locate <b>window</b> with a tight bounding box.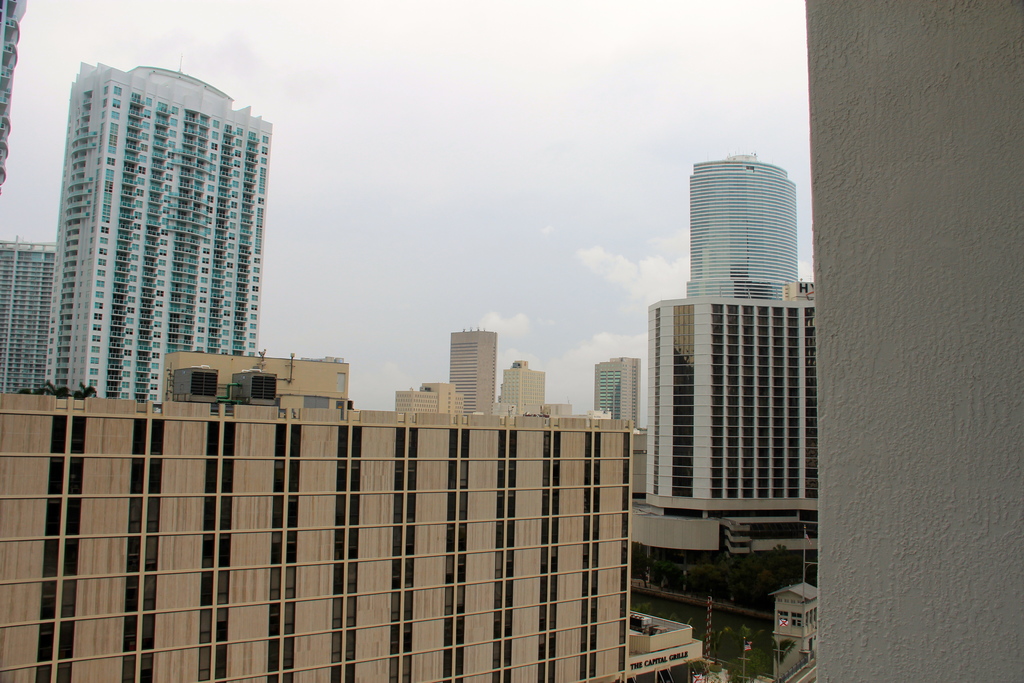
{"x1": 131, "y1": 272, "x2": 139, "y2": 283}.
